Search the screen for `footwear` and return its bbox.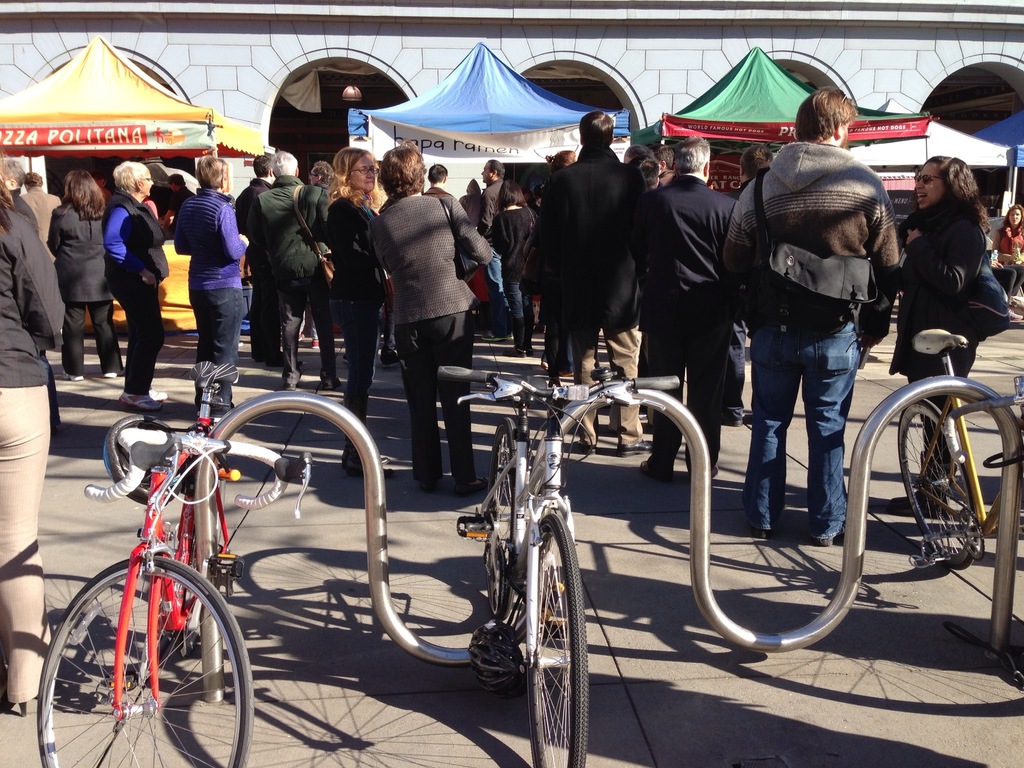
Found: left=640, top=460, right=665, bottom=480.
